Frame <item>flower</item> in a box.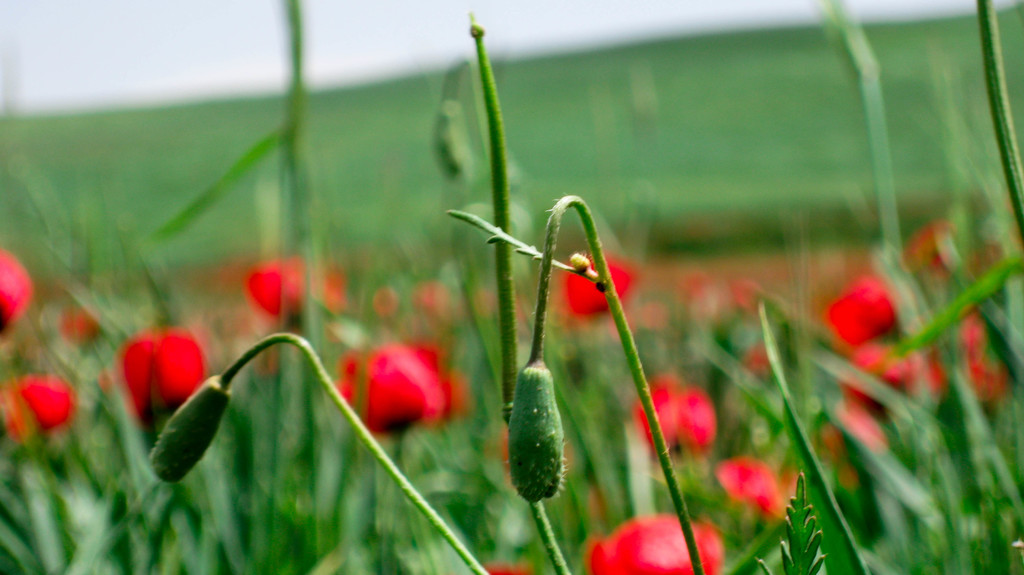
<bbox>590, 517, 720, 574</bbox>.
